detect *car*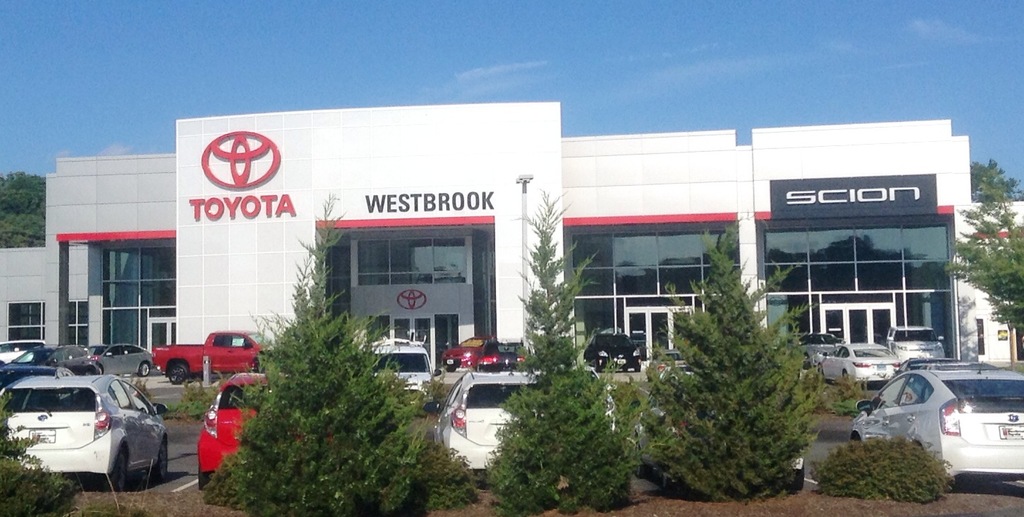
<bbox>437, 334, 488, 371</bbox>
